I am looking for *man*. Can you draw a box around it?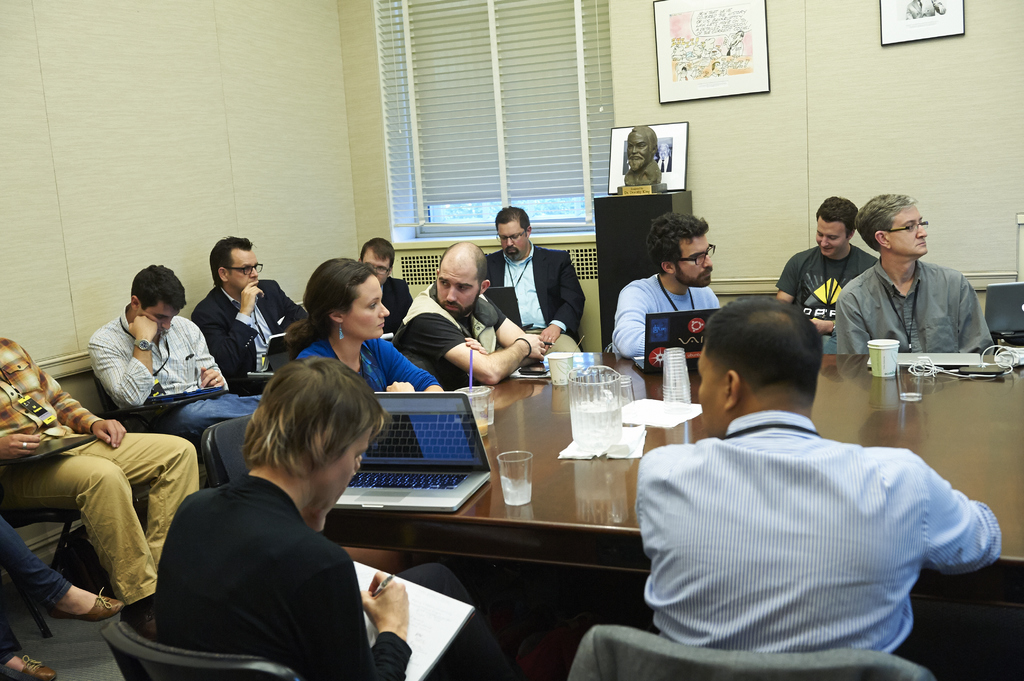
Sure, the bounding box is (left=85, top=262, right=274, bottom=467).
